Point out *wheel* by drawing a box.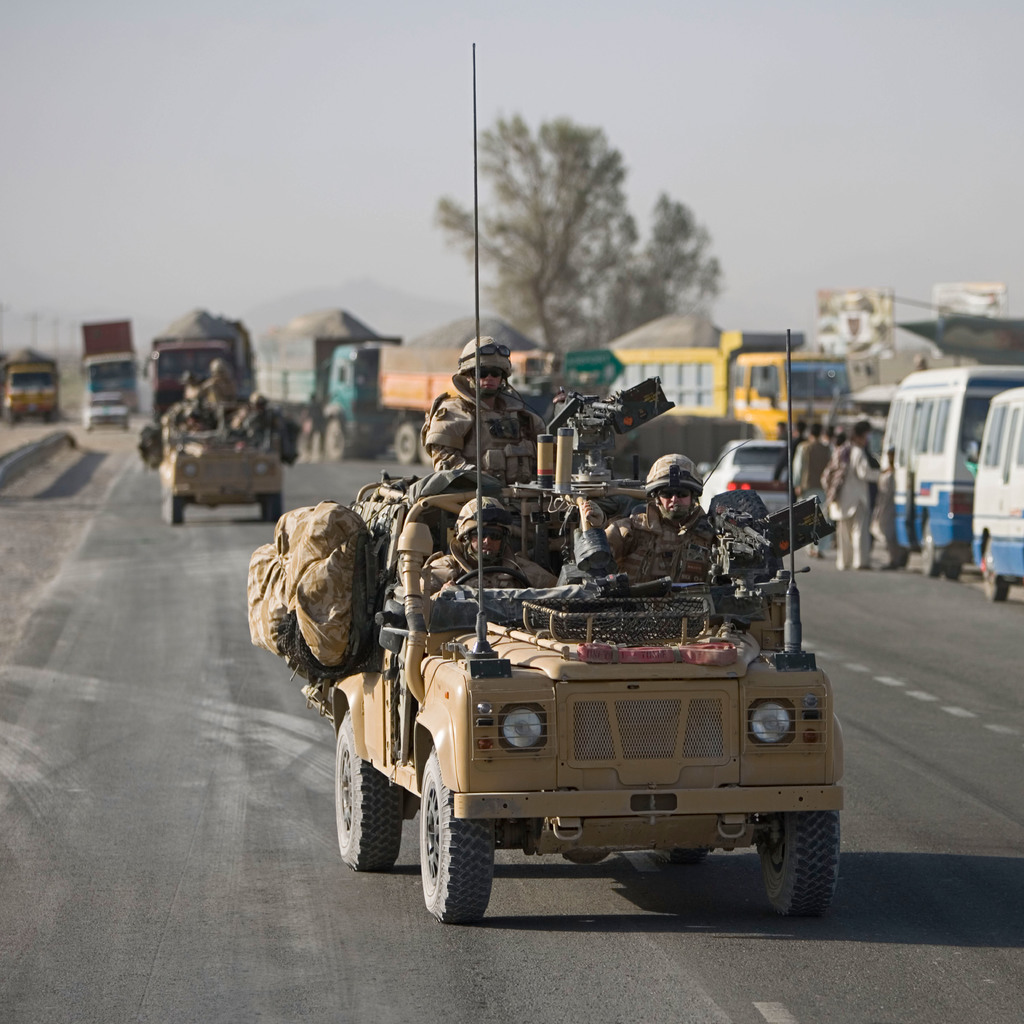
(x1=324, y1=419, x2=353, y2=462).
